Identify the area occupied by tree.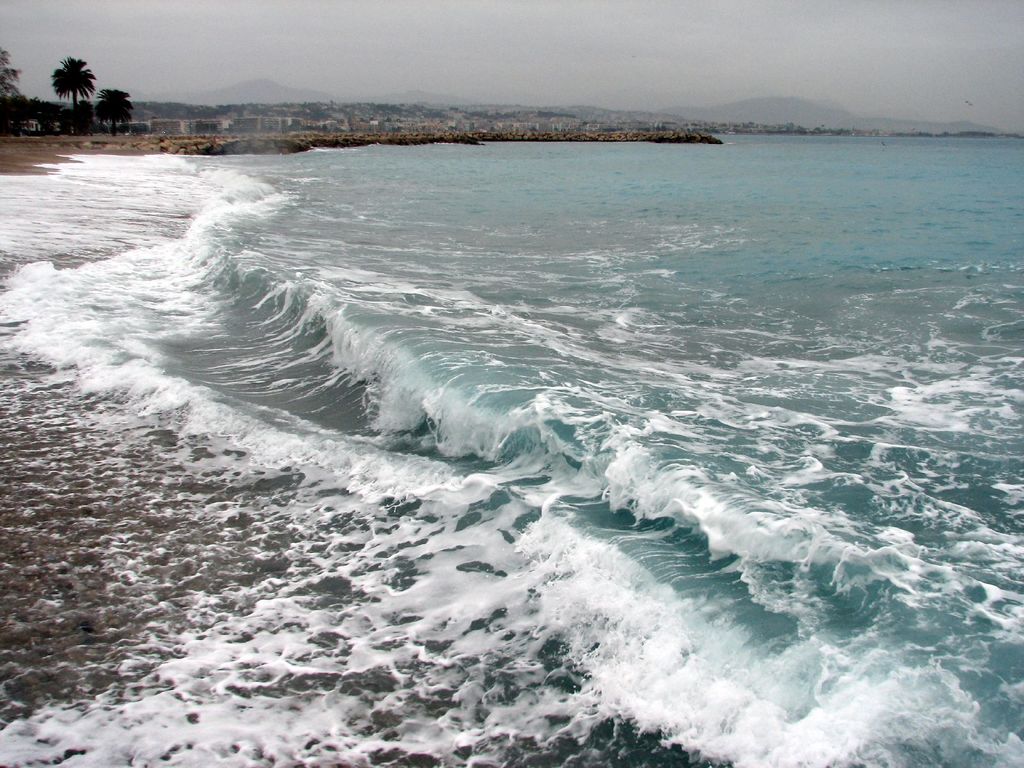
Area: l=49, t=54, r=97, b=136.
